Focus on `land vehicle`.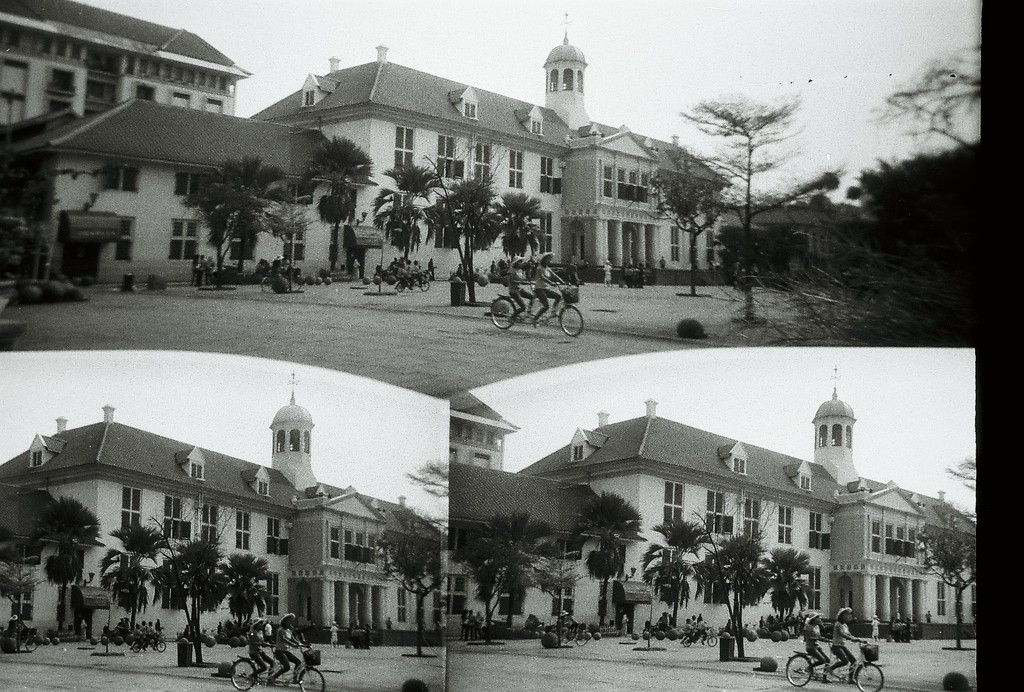
Focused at region(0, 627, 38, 650).
